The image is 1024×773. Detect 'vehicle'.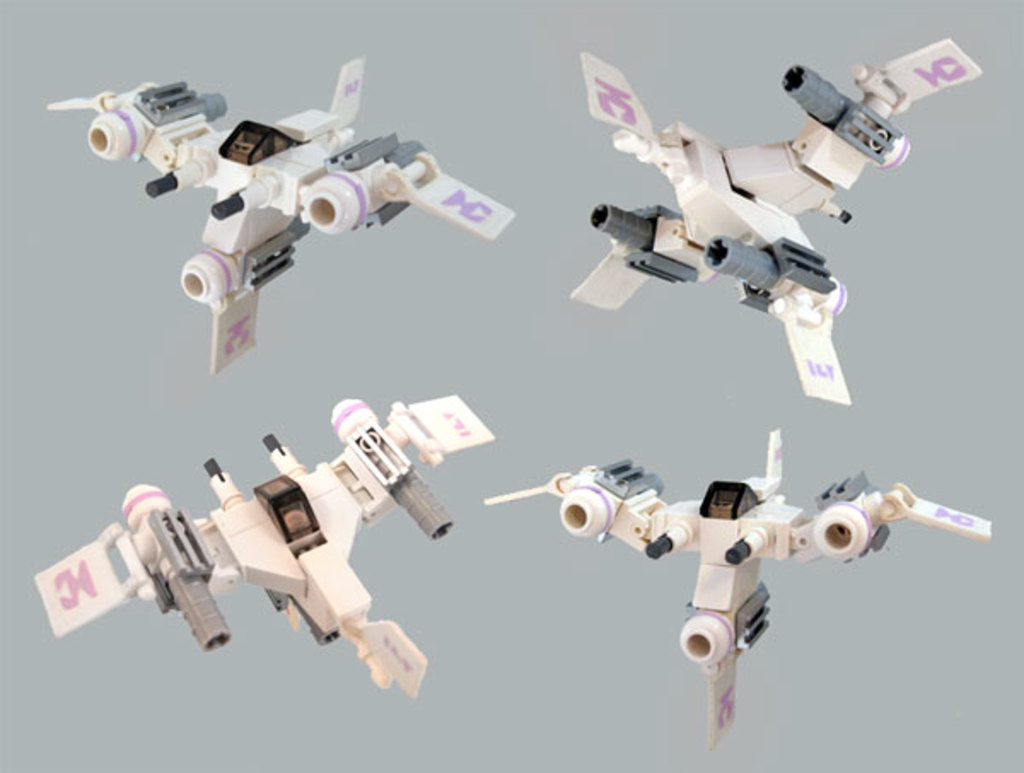
Detection: left=481, top=421, right=995, bottom=758.
